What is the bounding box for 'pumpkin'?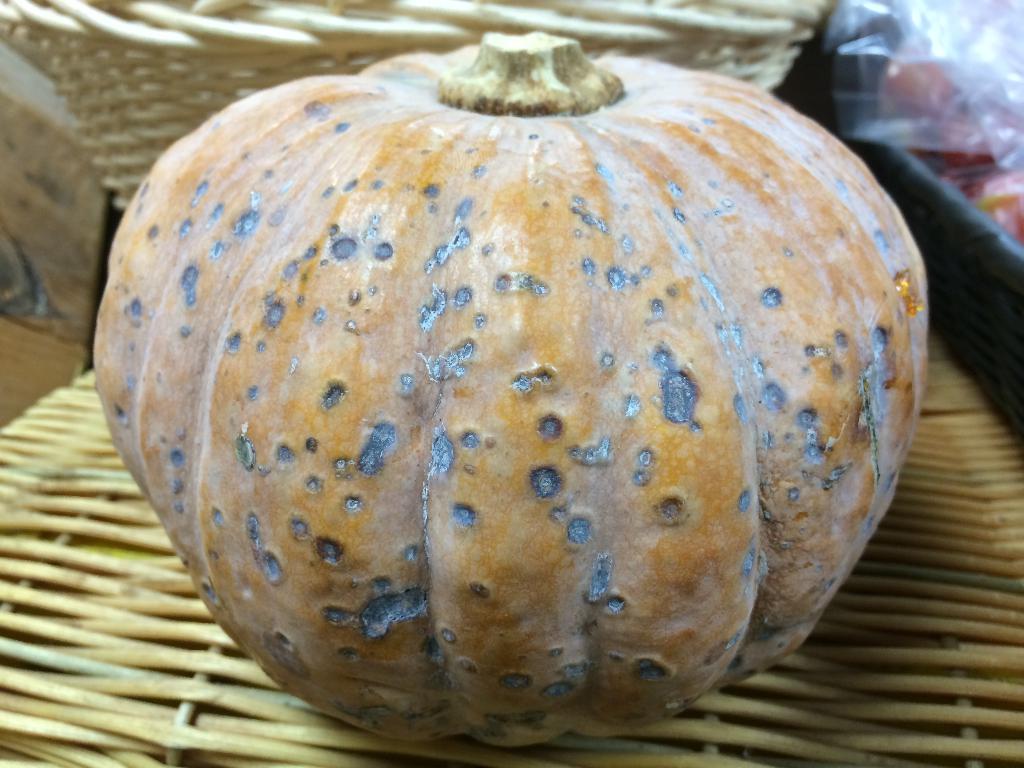
Rect(130, 24, 904, 718).
